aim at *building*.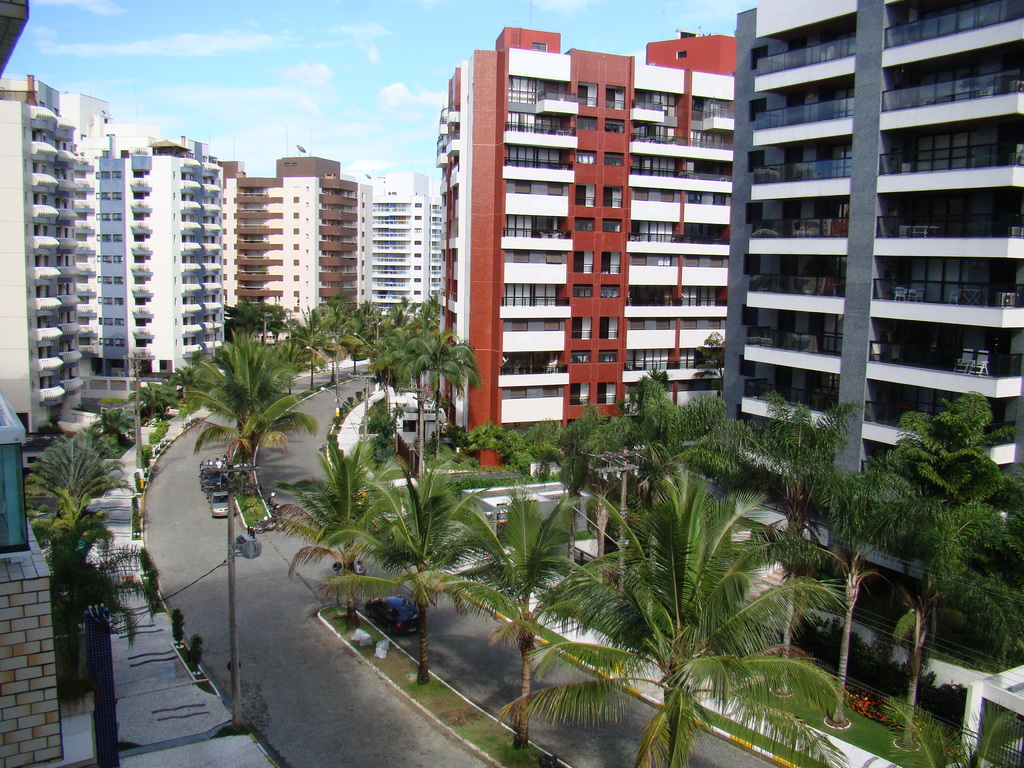
Aimed at [707, 0, 1023, 492].
